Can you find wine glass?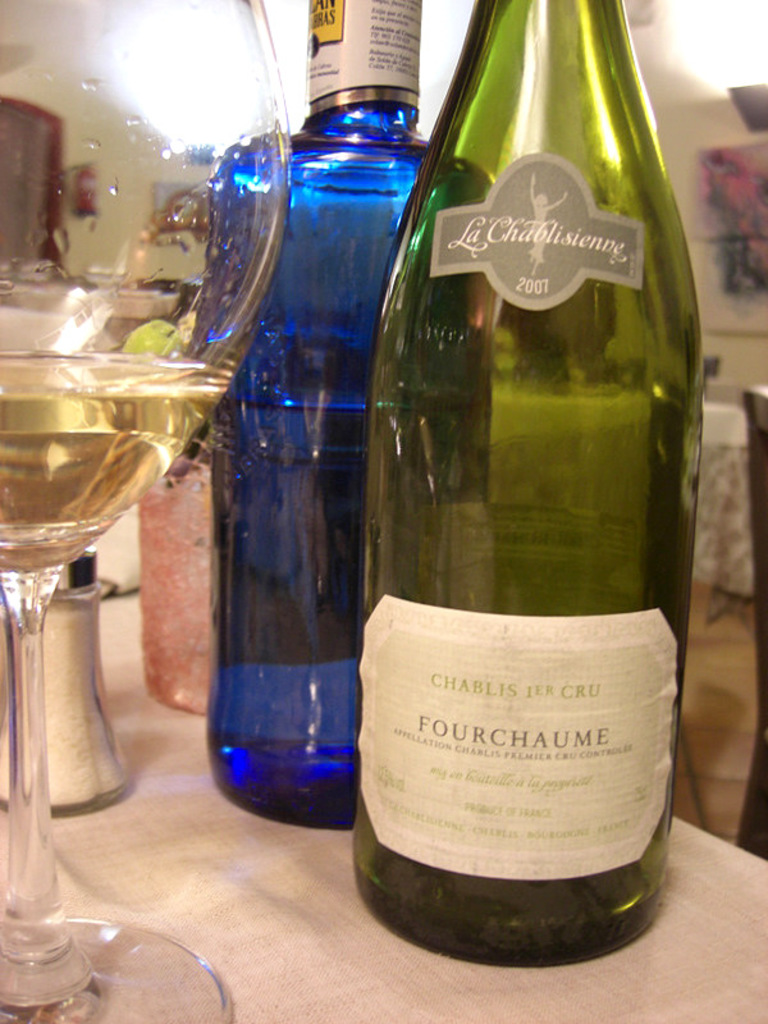
Yes, bounding box: 0:0:293:1023.
